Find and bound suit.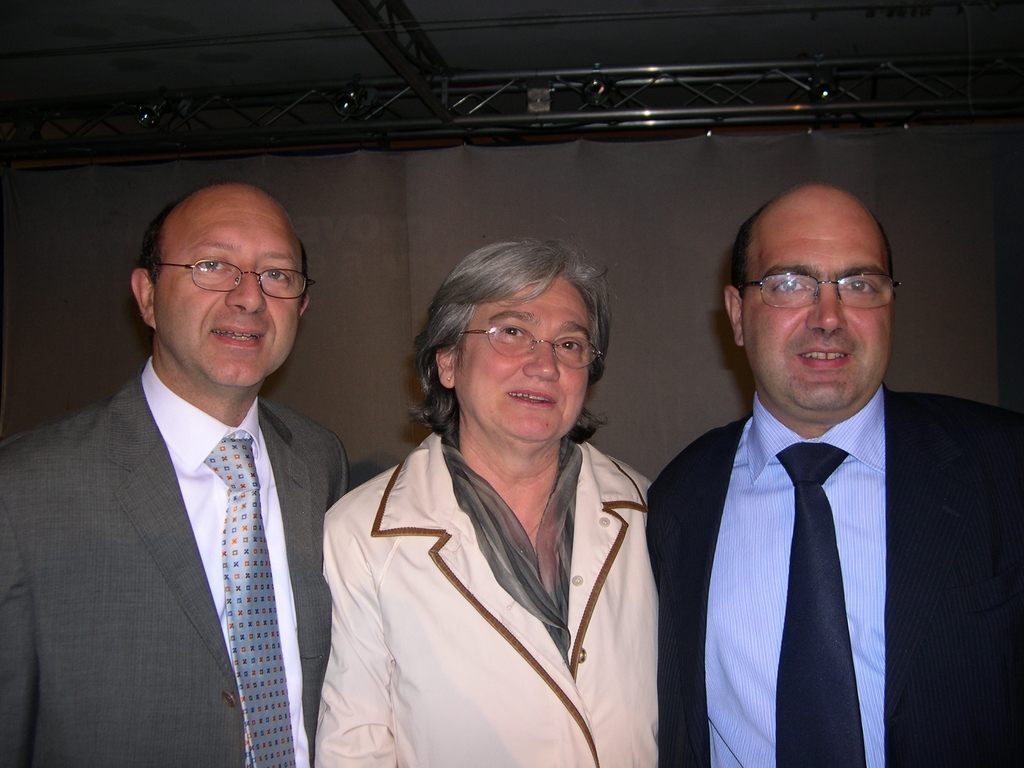
Bound: rect(0, 358, 355, 767).
